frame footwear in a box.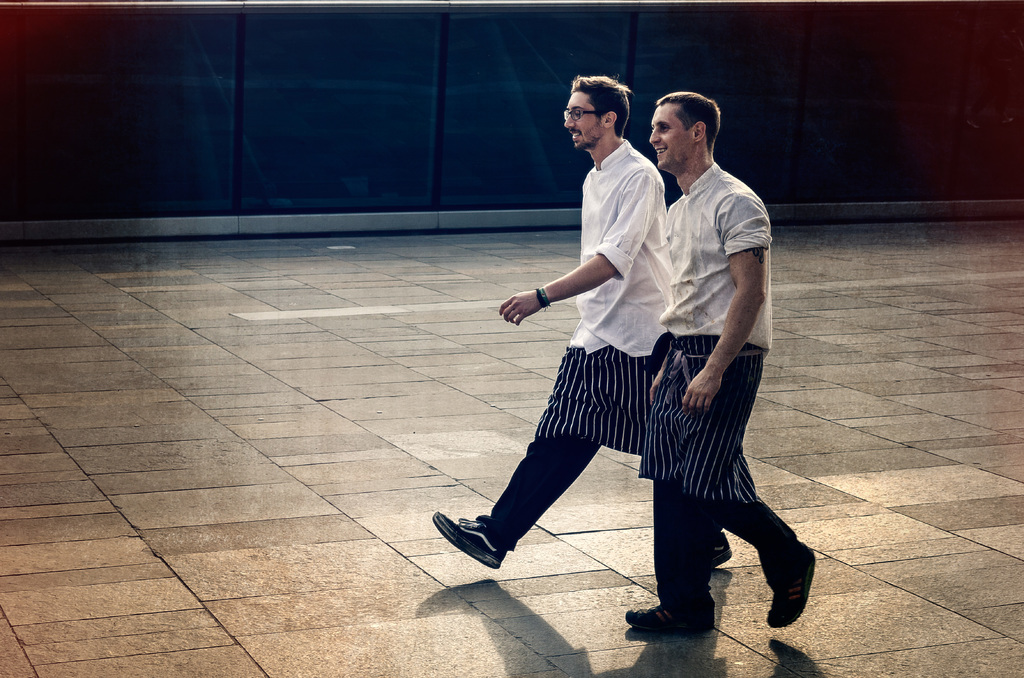
623 596 715 641.
